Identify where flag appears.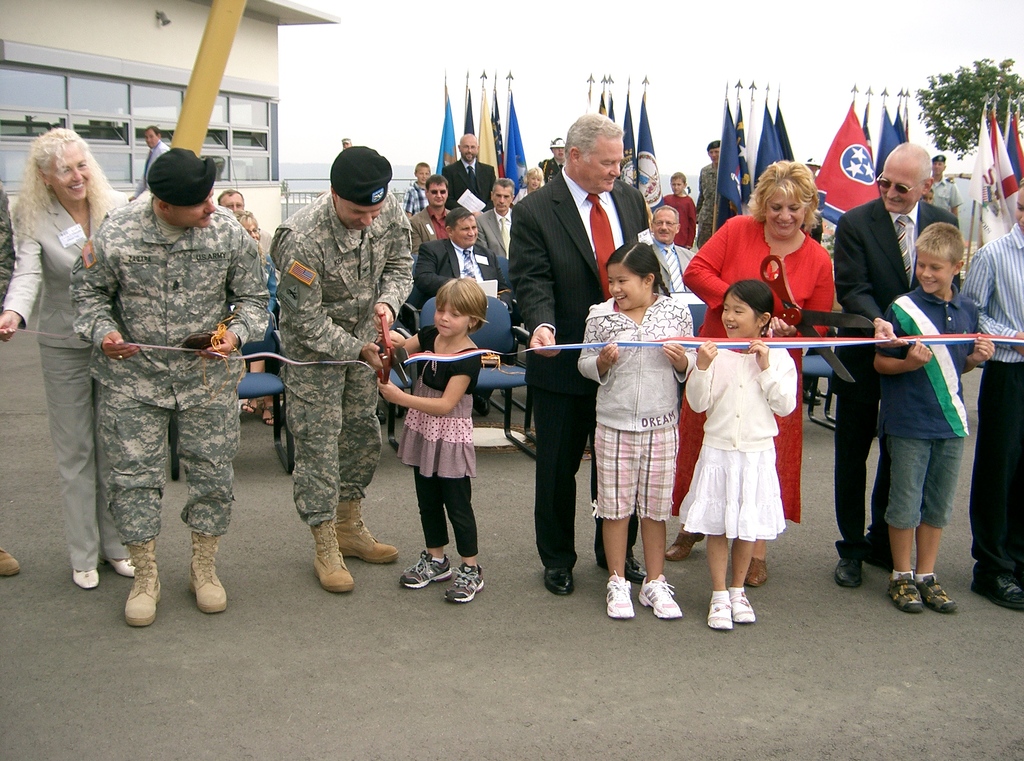
Appears at [0,322,1023,352].
